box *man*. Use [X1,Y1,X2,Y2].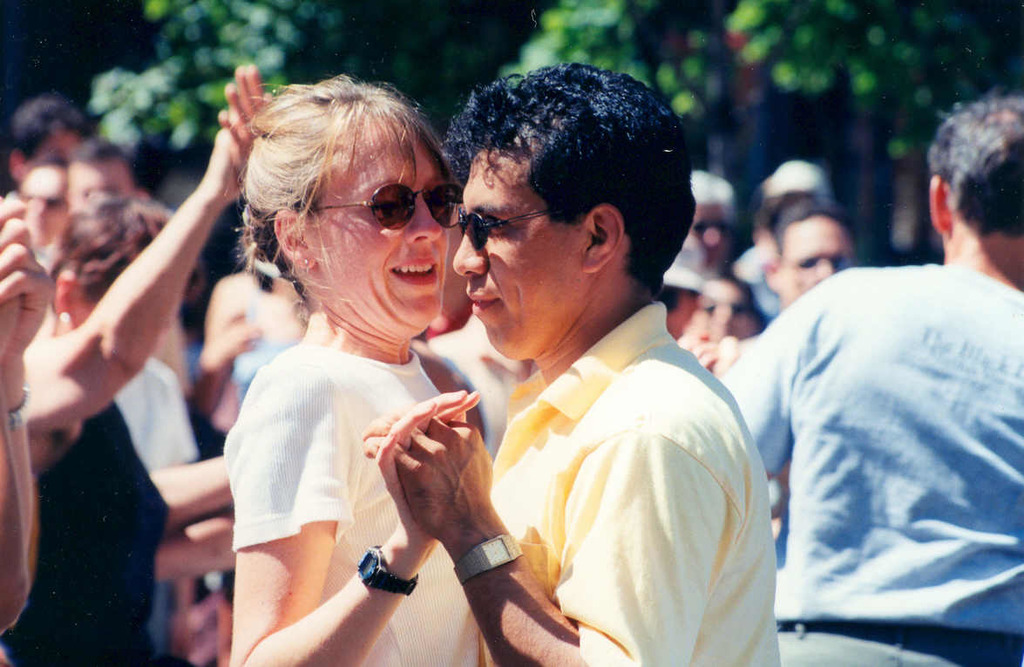
[763,205,854,316].
